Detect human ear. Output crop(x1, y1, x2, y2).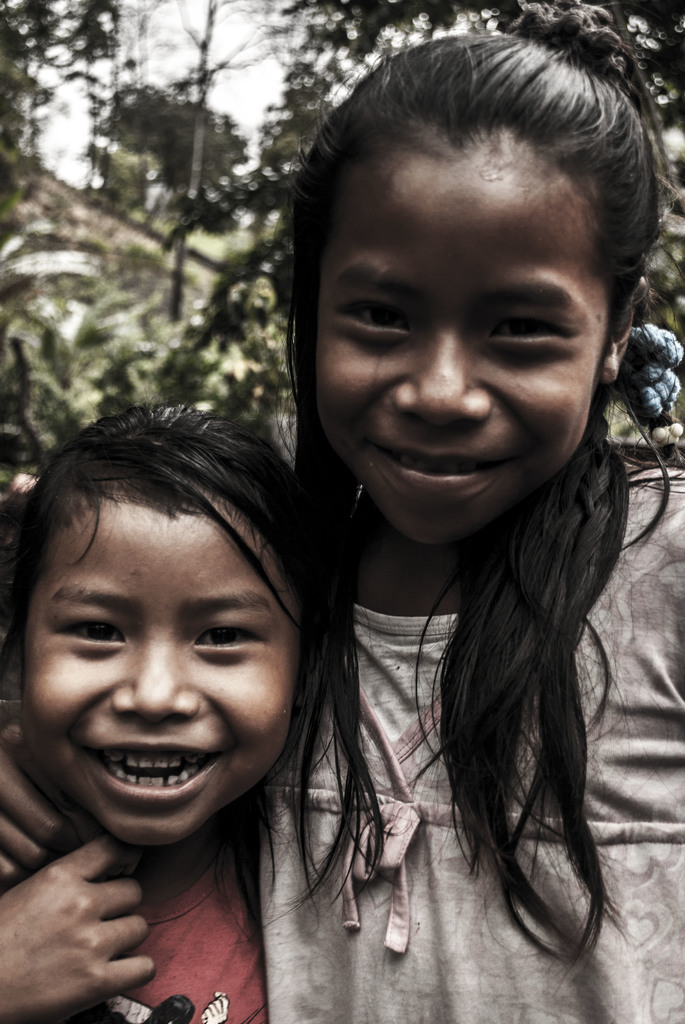
crop(603, 276, 645, 381).
